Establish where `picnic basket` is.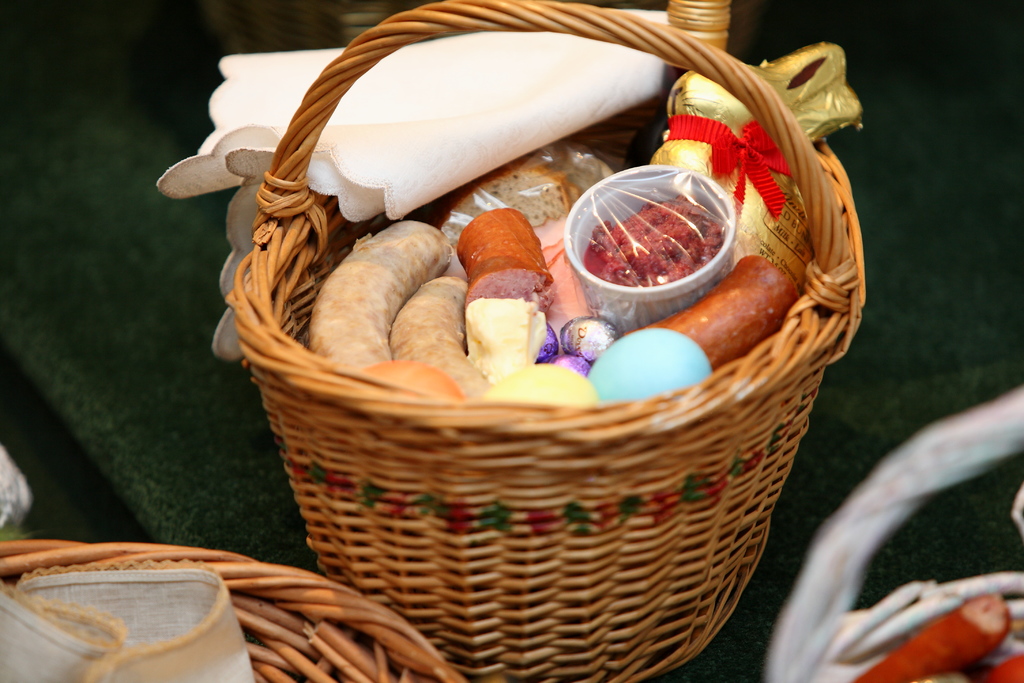
Established at box(762, 381, 1023, 682).
